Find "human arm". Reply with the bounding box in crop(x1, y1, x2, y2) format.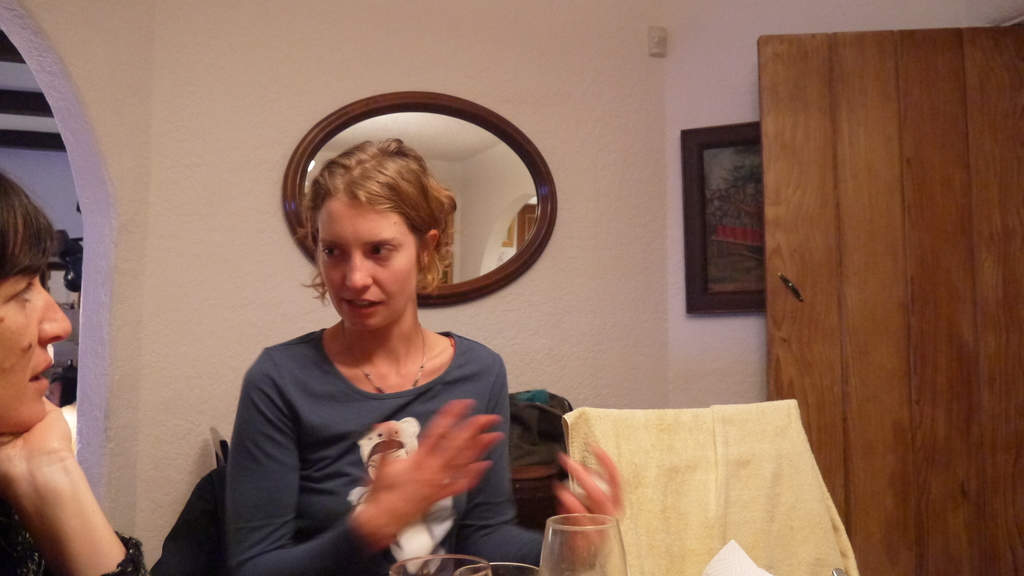
crop(18, 387, 129, 575).
